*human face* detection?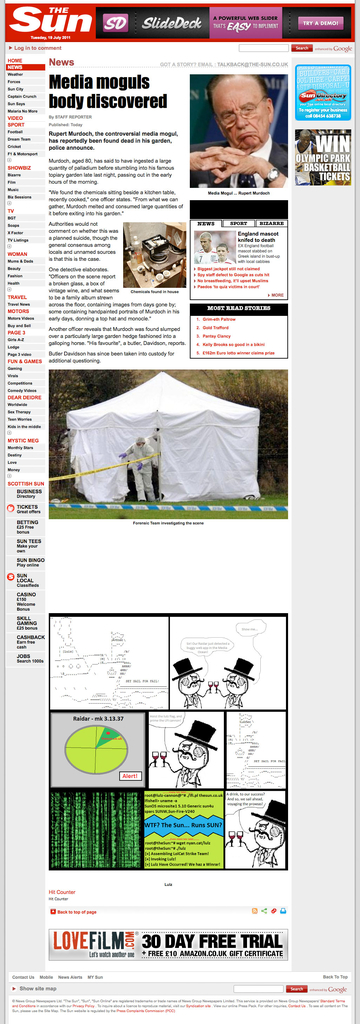
<region>182, 670, 201, 693</region>
